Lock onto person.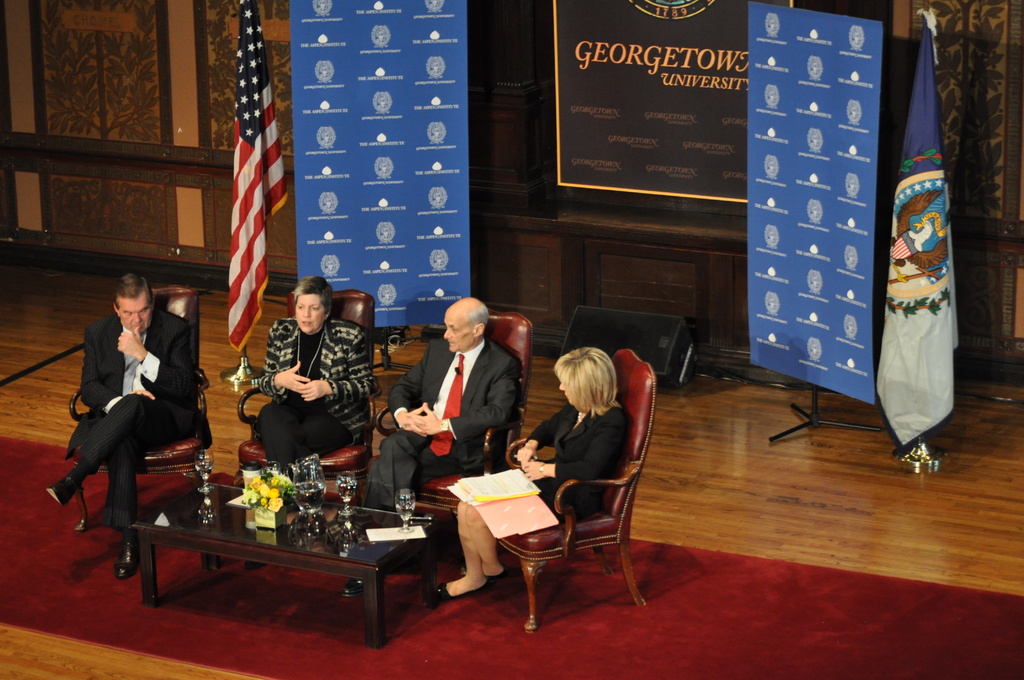
Locked: crop(245, 275, 364, 498).
